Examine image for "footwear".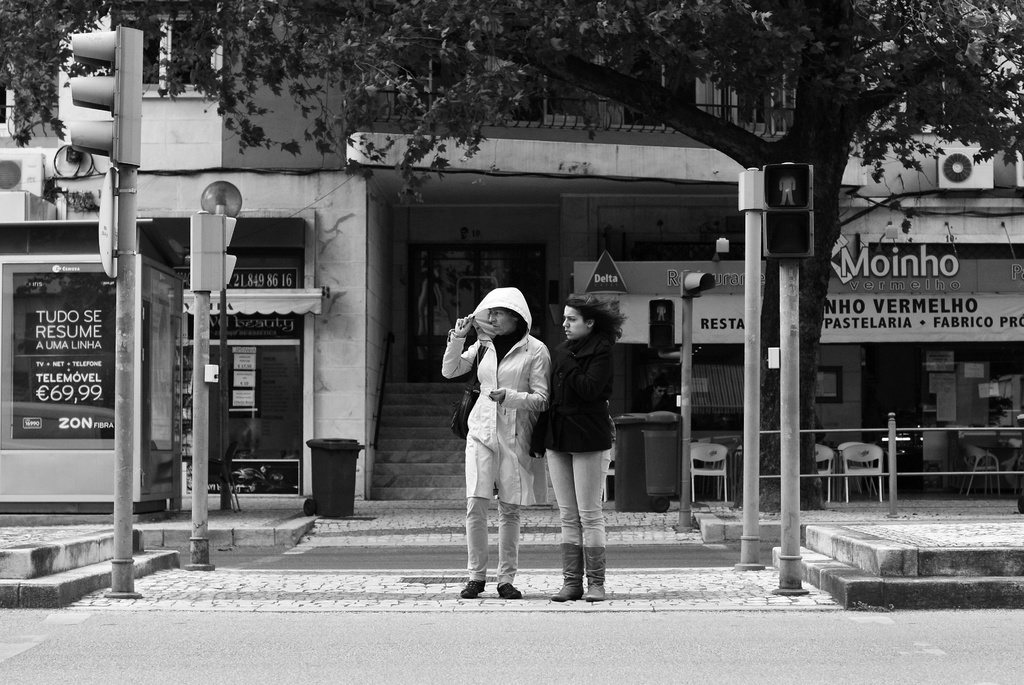
Examination result: Rect(557, 547, 582, 598).
